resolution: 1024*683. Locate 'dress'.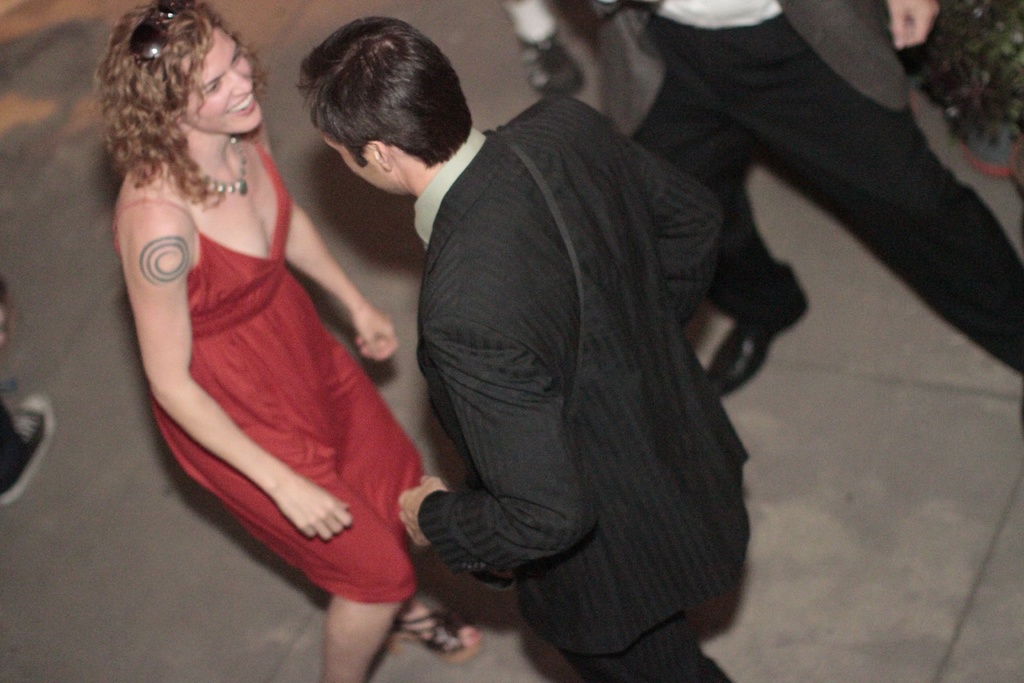
bbox=(122, 110, 406, 594).
